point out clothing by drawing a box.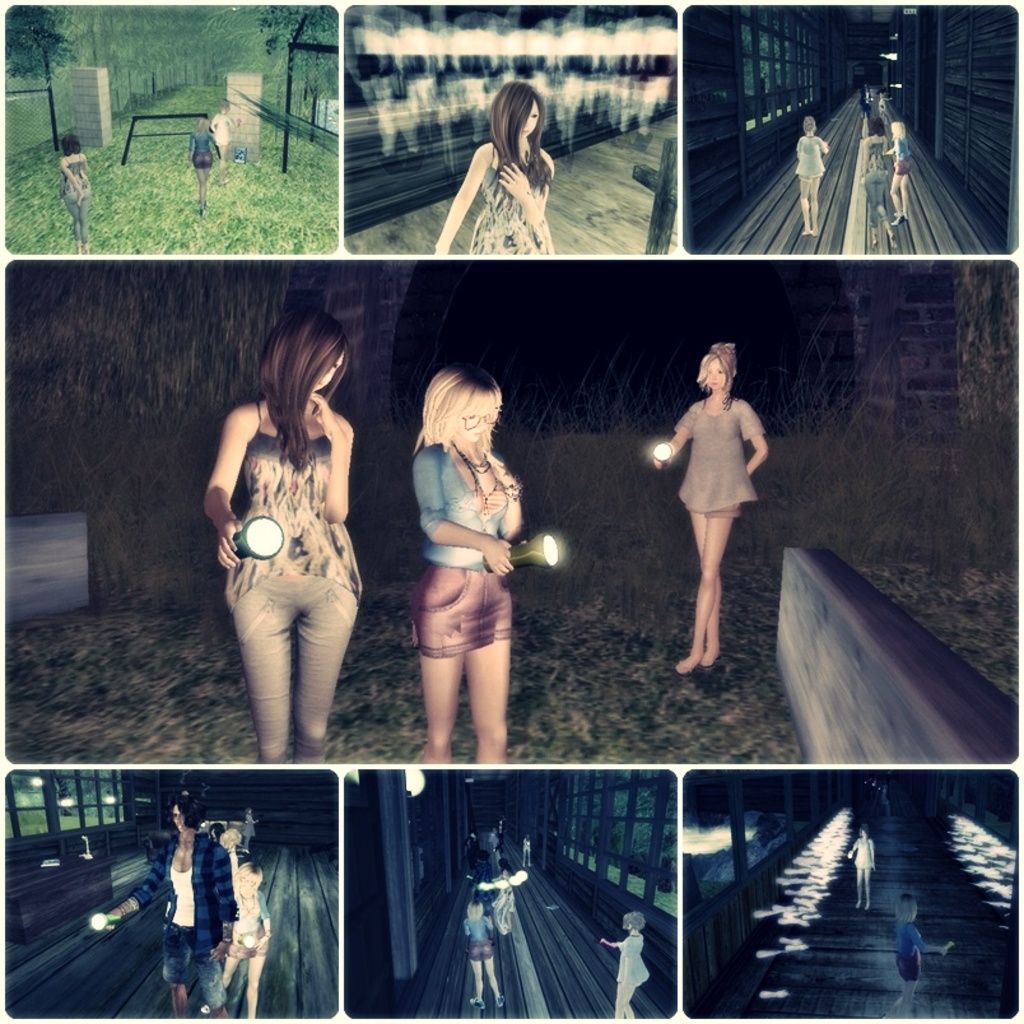
BBox(132, 837, 233, 1001).
